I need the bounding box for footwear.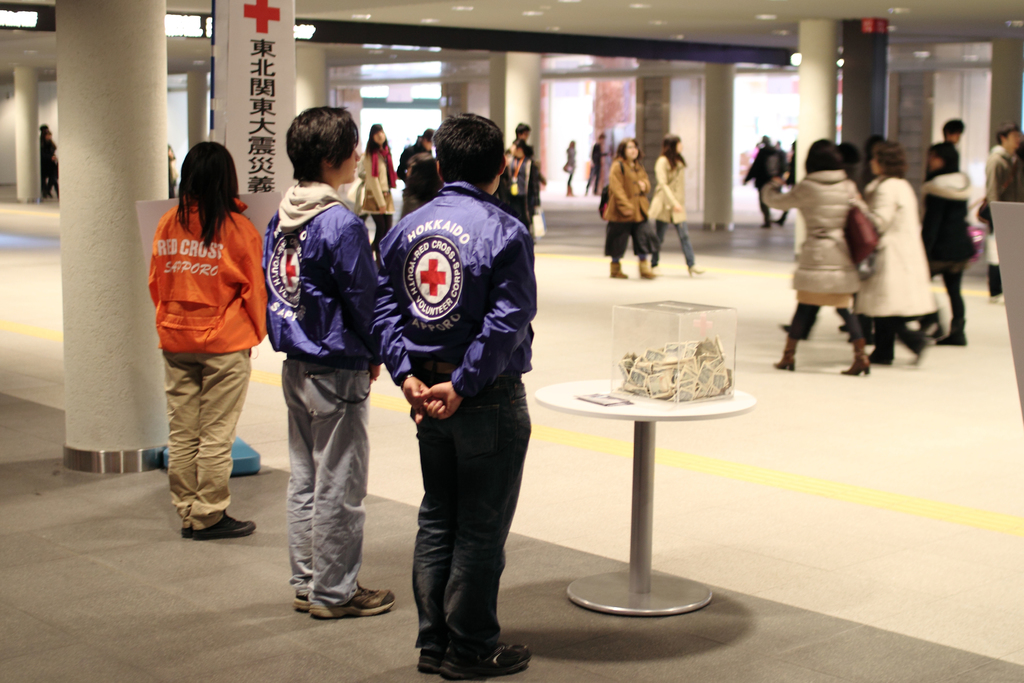
Here it is: [292, 589, 309, 609].
